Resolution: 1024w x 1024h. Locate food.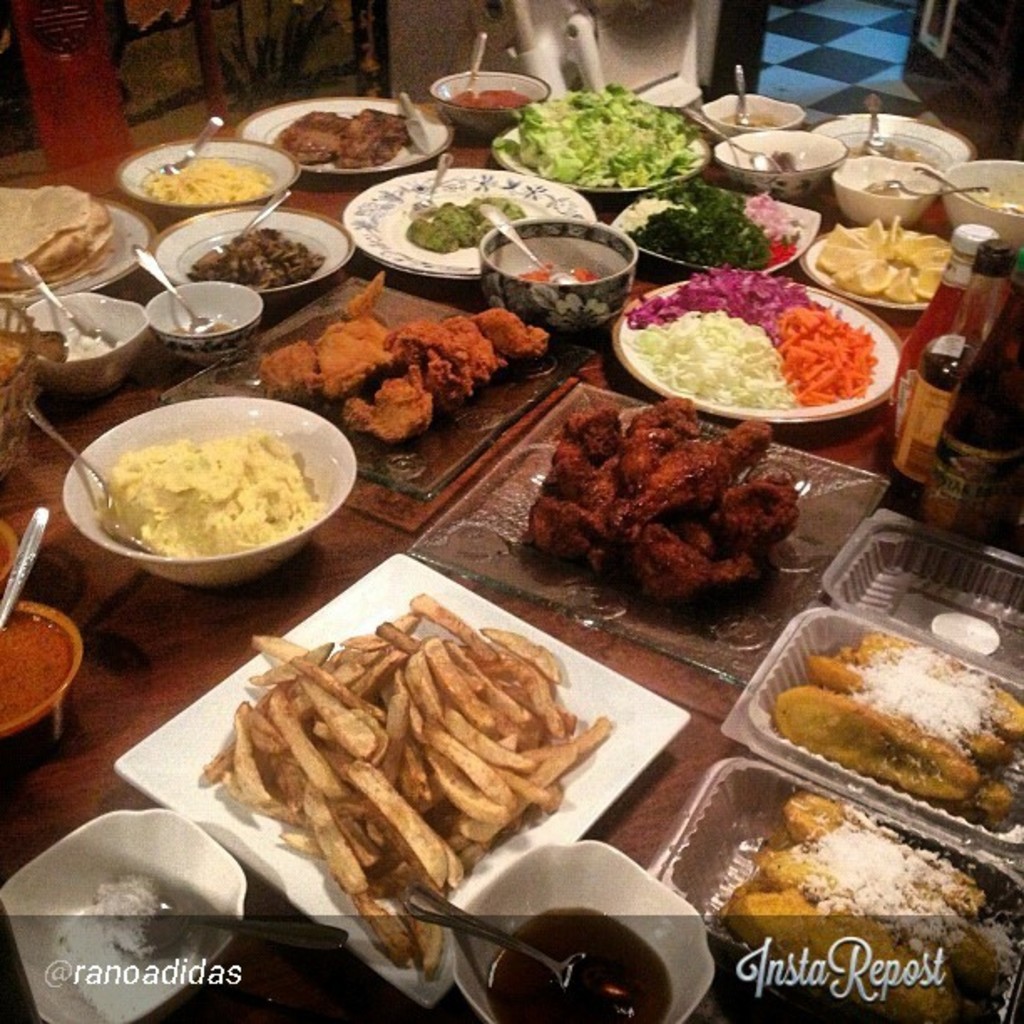
Rect(812, 211, 949, 303).
